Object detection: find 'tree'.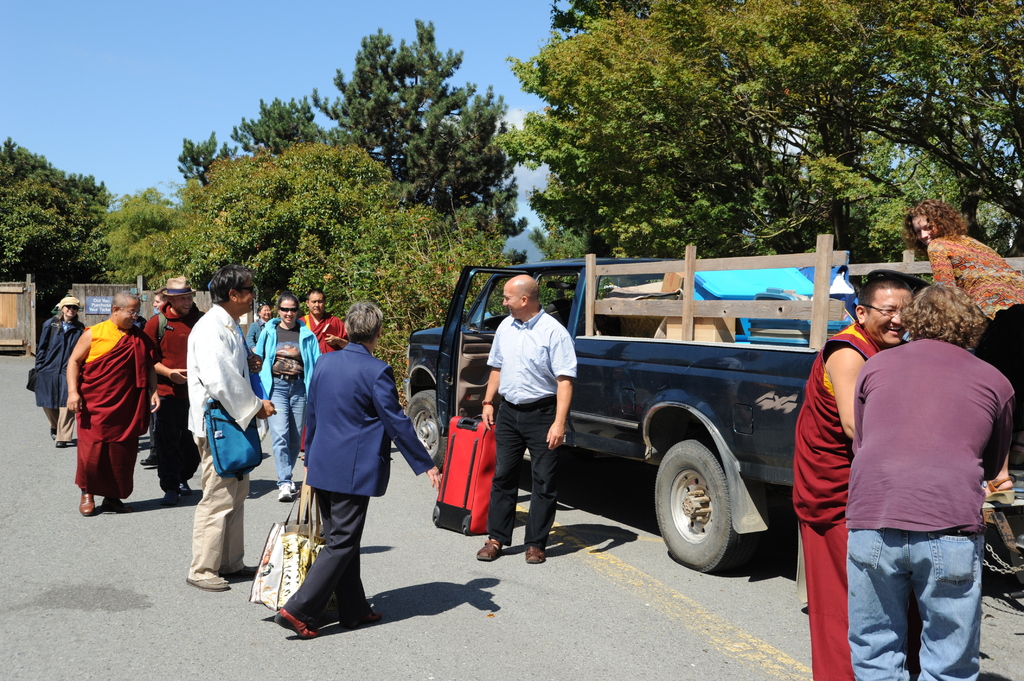
detection(173, 93, 326, 180).
